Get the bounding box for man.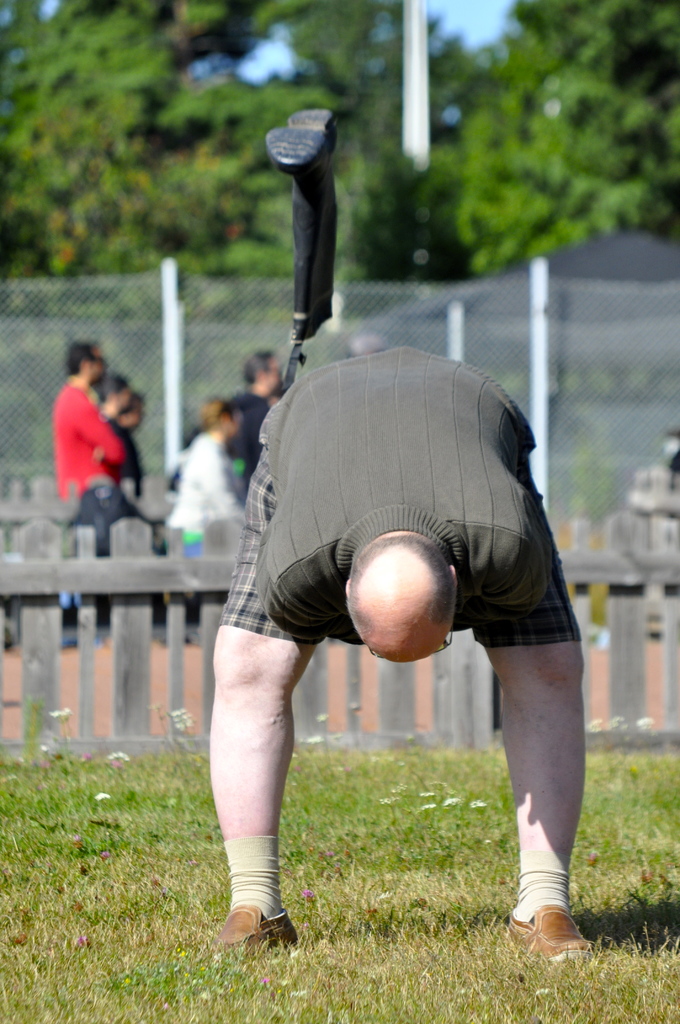
<box>198,341,632,962</box>.
